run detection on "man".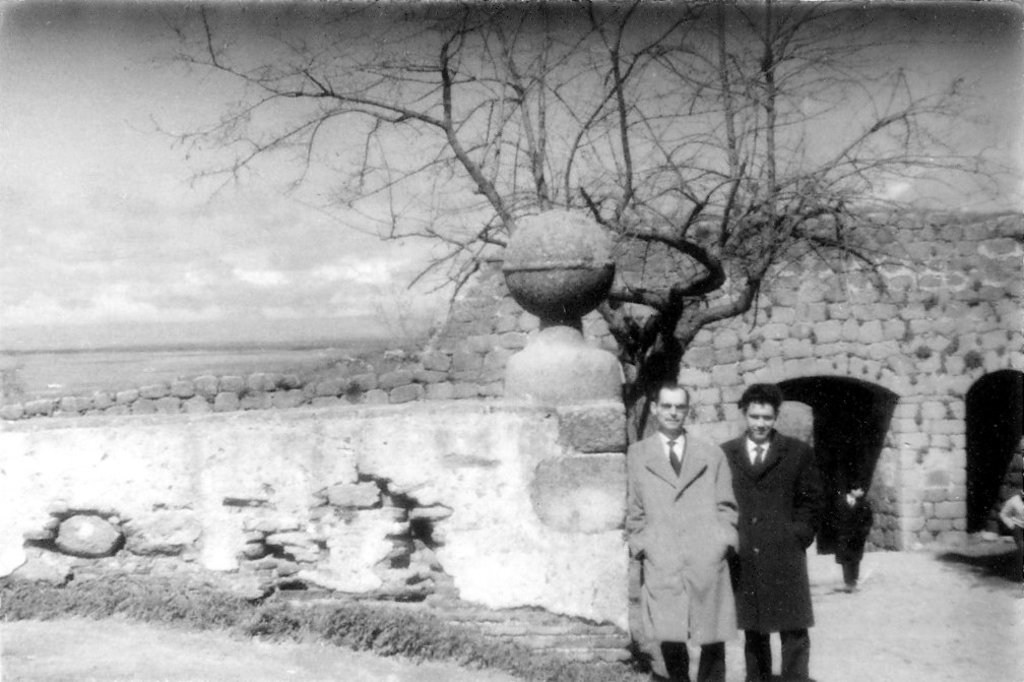
Result: (x1=623, y1=385, x2=741, y2=681).
